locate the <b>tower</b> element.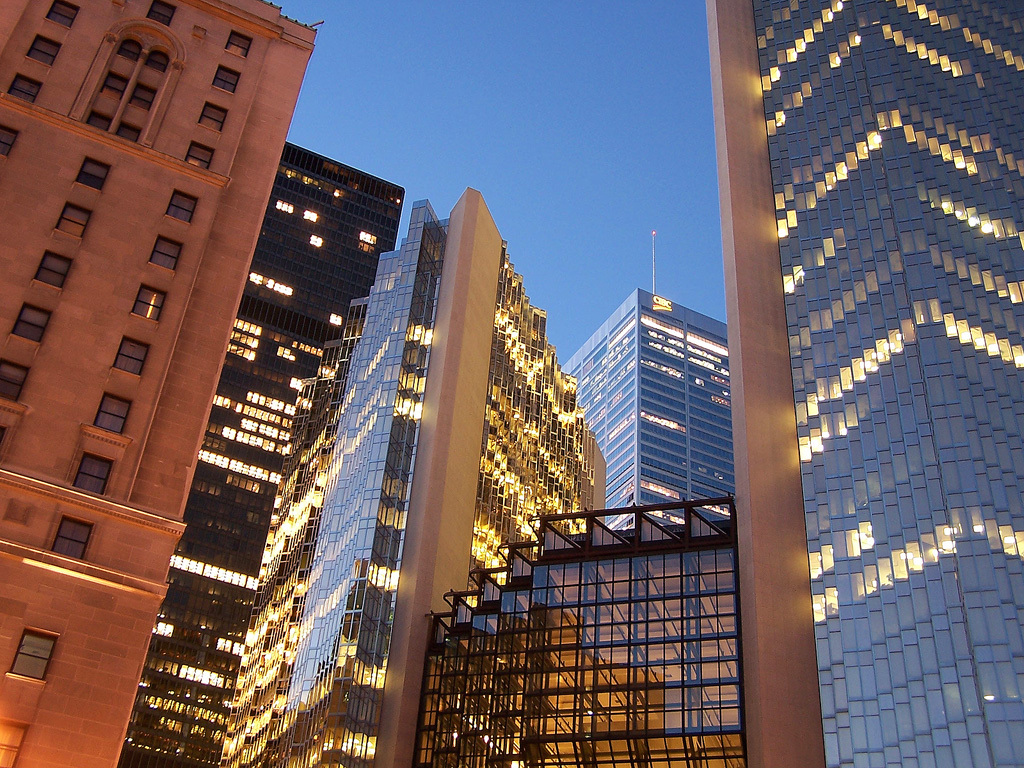
Element bbox: bbox=[109, 144, 413, 758].
